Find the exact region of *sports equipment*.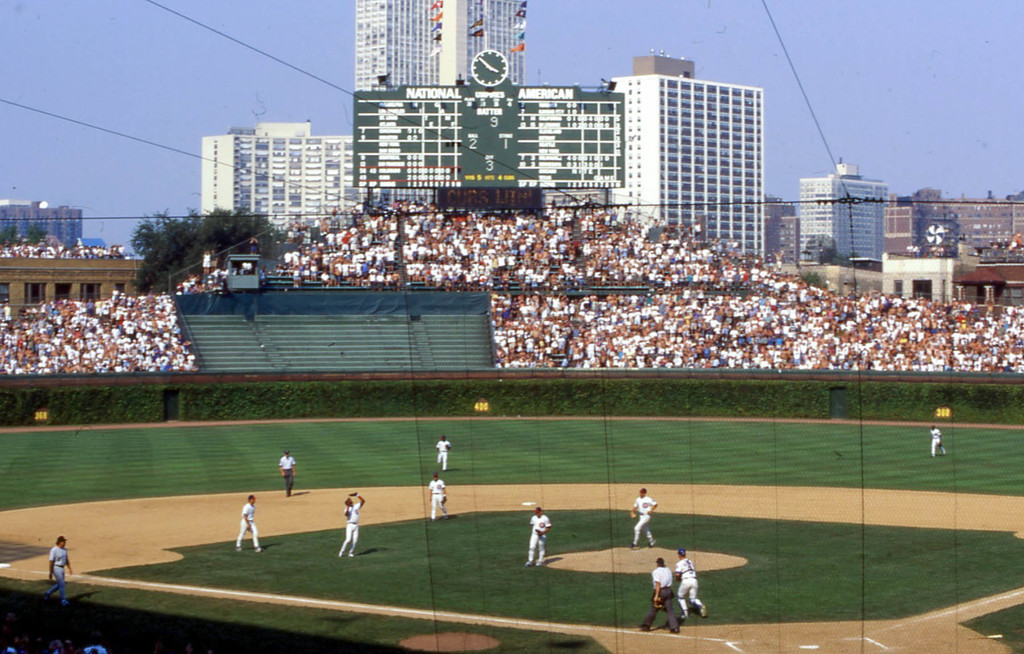
Exact region: left=671, top=557, right=707, bottom=616.
